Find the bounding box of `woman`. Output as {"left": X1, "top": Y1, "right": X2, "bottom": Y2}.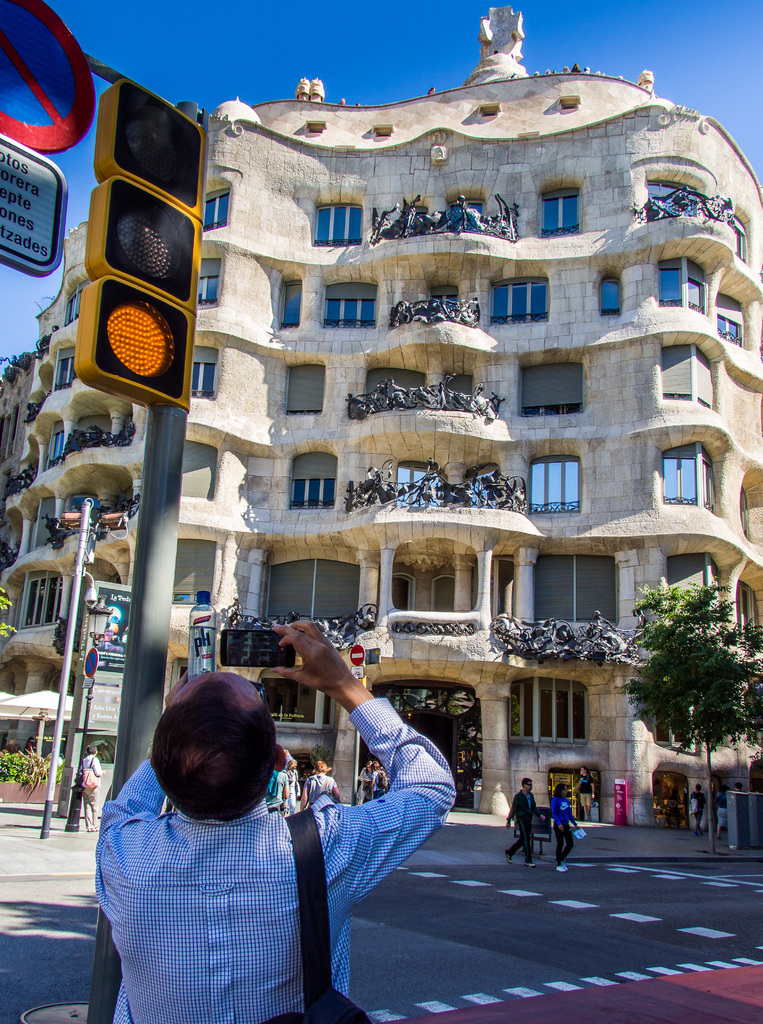
{"left": 554, "top": 783, "right": 581, "bottom": 871}.
